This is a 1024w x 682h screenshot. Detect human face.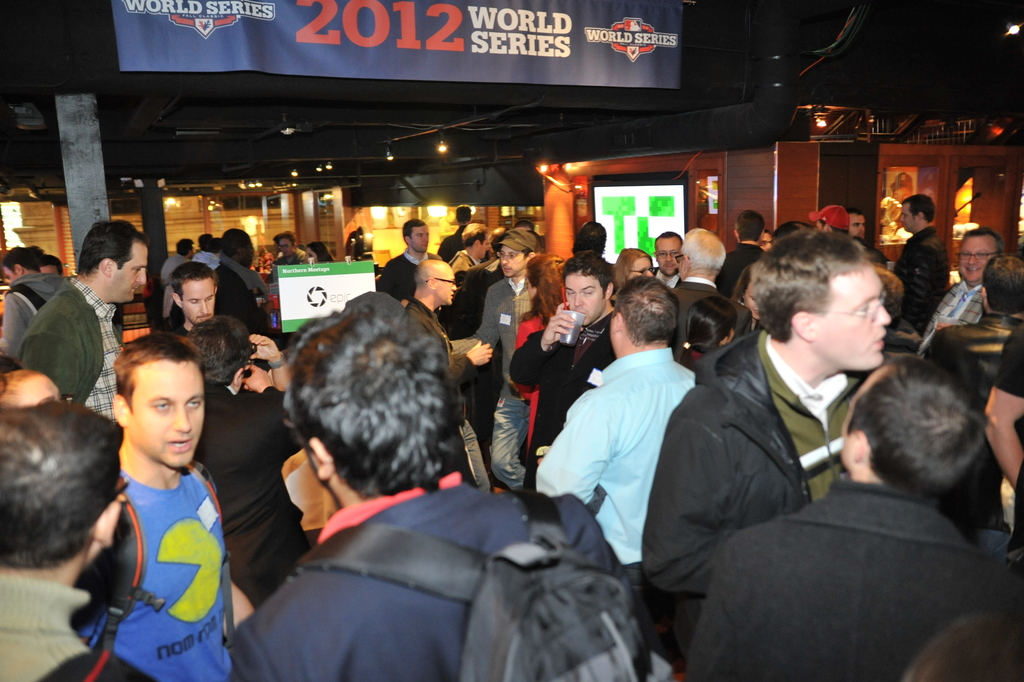
l=845, t=213, r=866, b=241.
